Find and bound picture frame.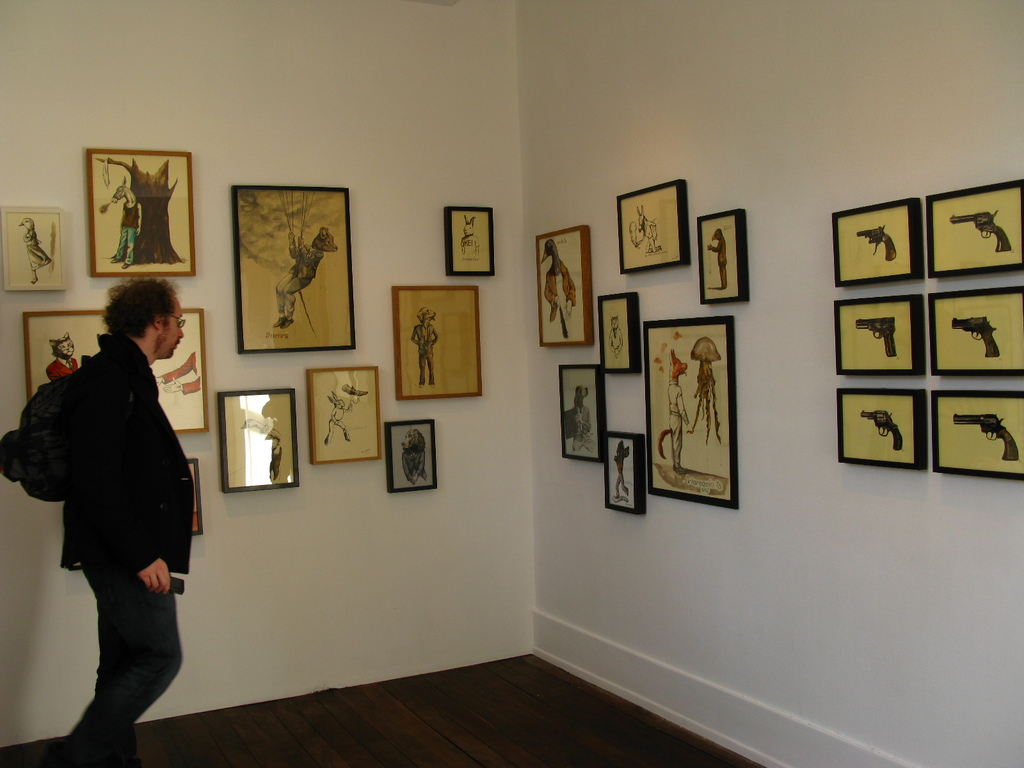
Bound: bbox=(0, 208, 65, 292).
